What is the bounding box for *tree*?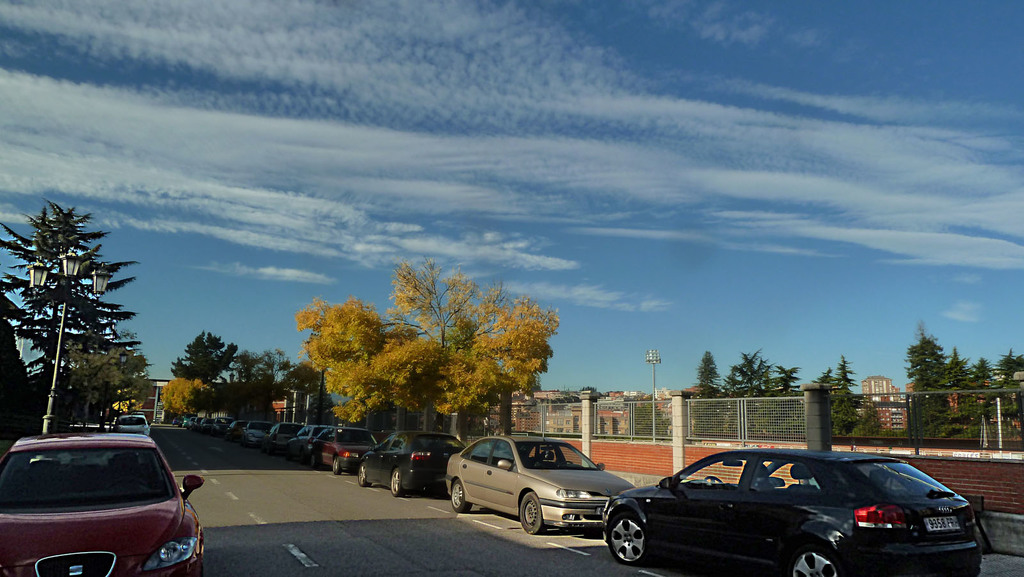
bbox(4, 184, 137, 439).
